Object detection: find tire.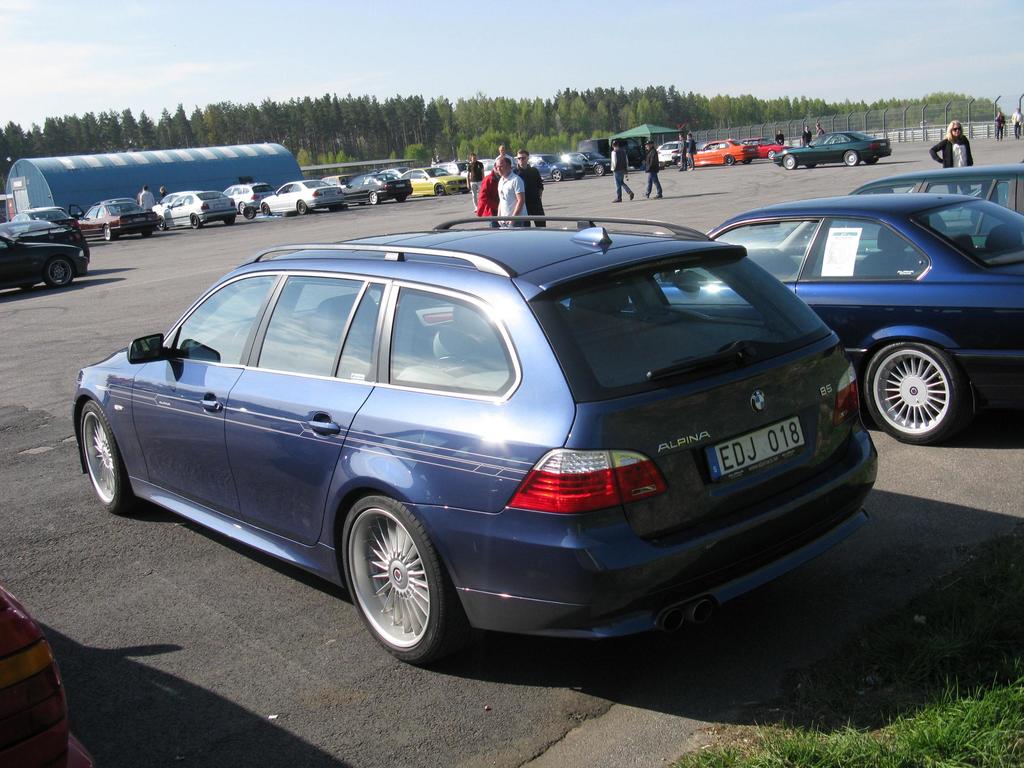
805:160:816:168.
